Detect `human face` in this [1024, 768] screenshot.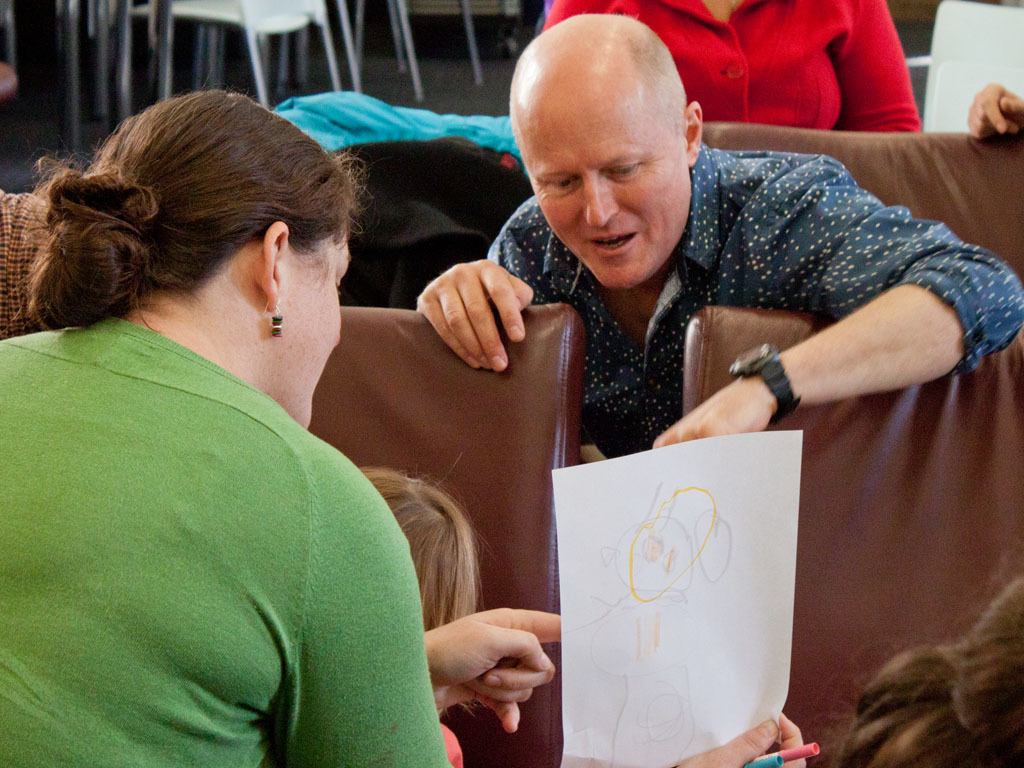
Detection: {"left": 278, "top": 218, "right": 350, "bottom": 436}.
